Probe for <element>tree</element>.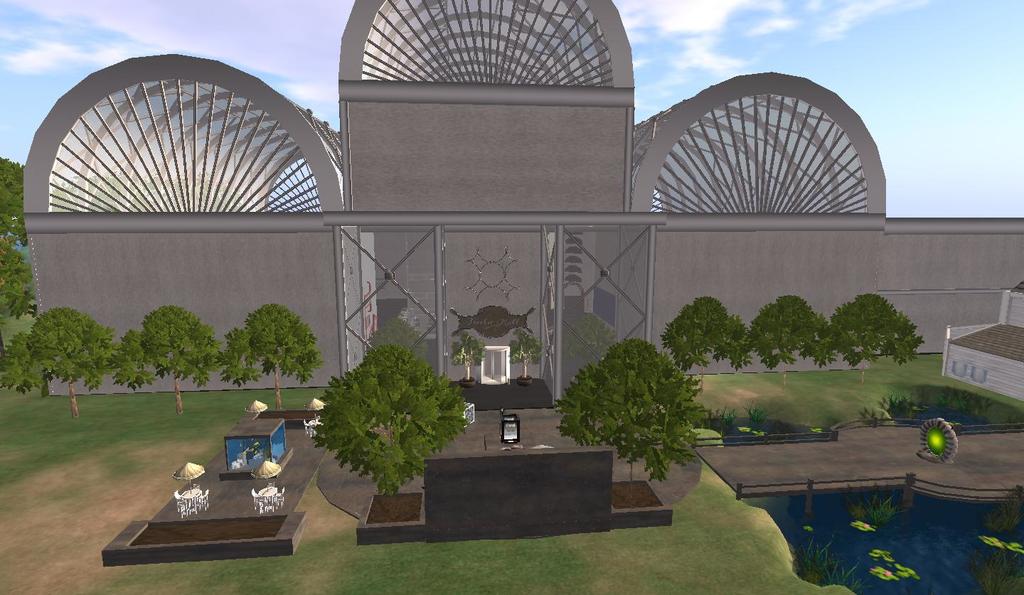
Probe result: {"x1": 441, "y1": 329, "x2": 491, "y2": 386}.
